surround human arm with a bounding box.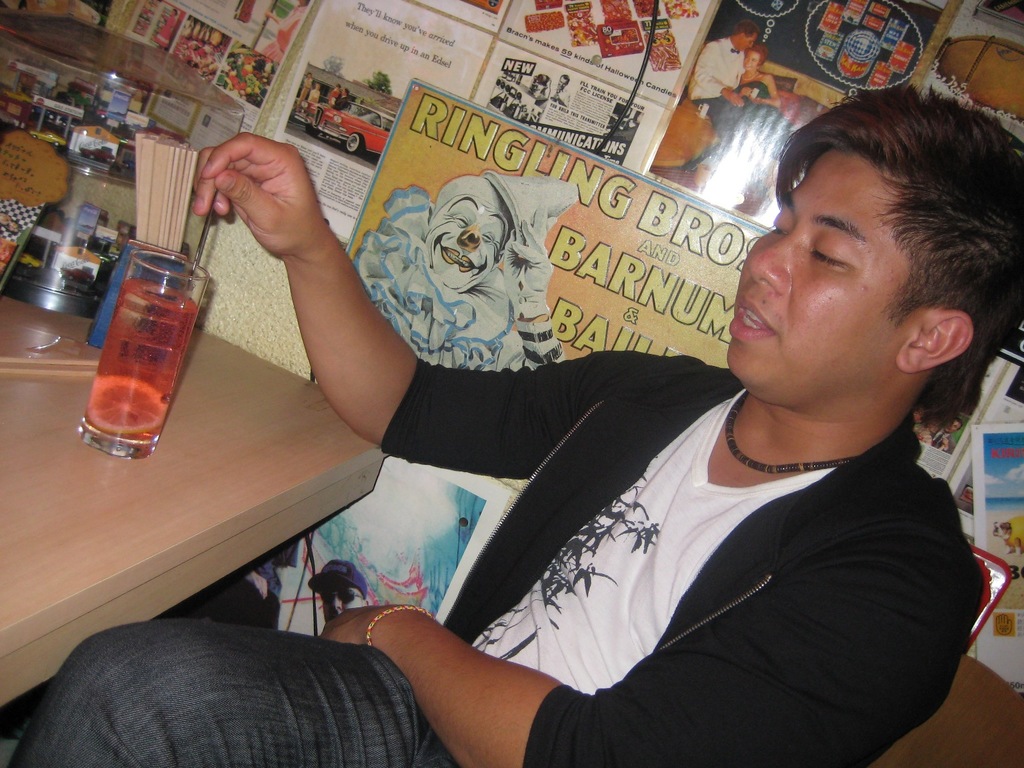
bbox(265, 6, 281, 25).
